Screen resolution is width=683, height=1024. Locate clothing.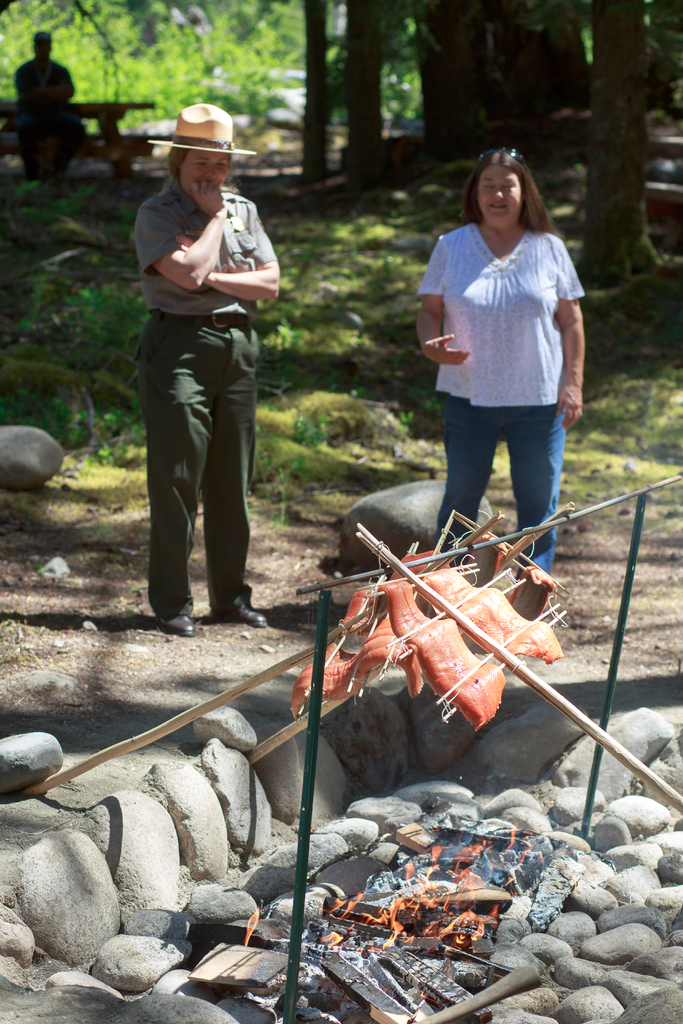
x1=420 y1=188 x2=586 y2=526.
